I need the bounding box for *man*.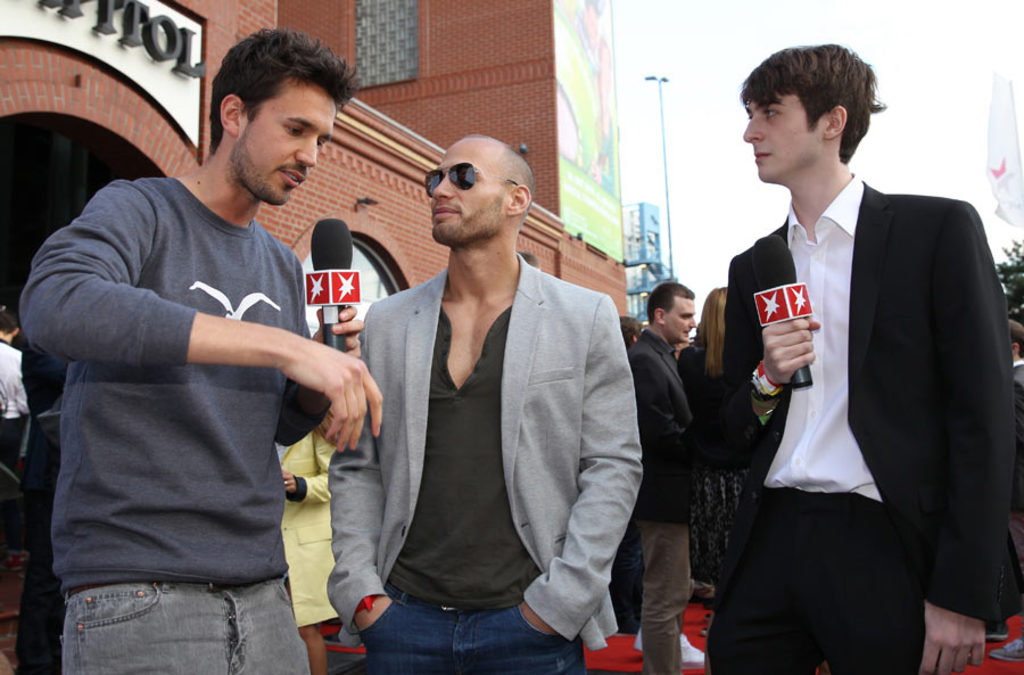
Here it is: bbox=(18, 26, 386, 674).
